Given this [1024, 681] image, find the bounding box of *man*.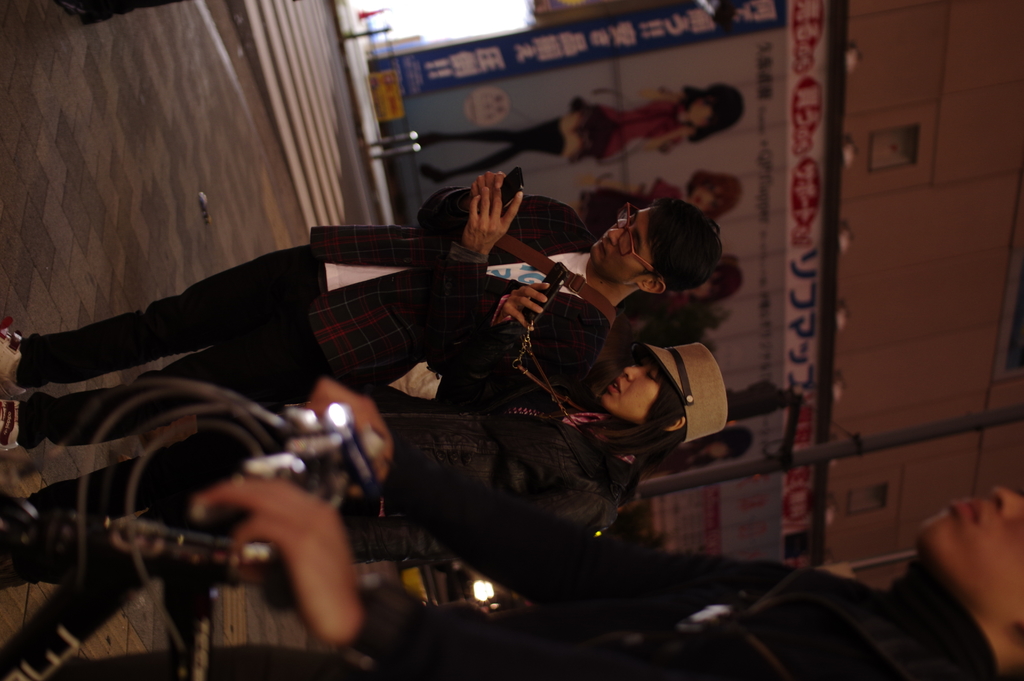
0/161/728/452.
